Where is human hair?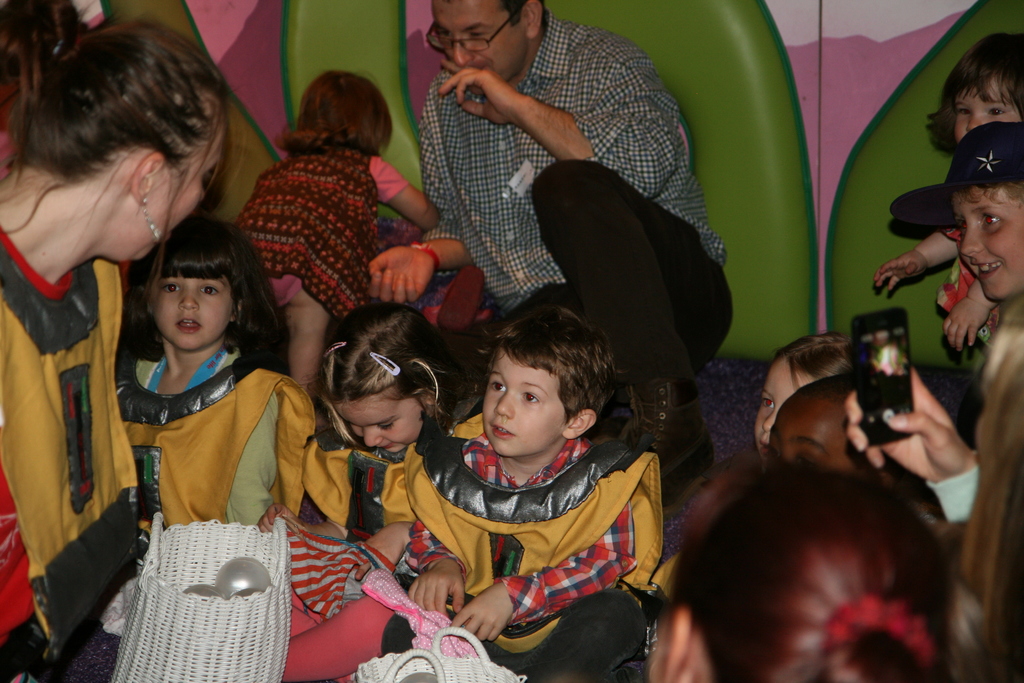
658,460,949,682.
